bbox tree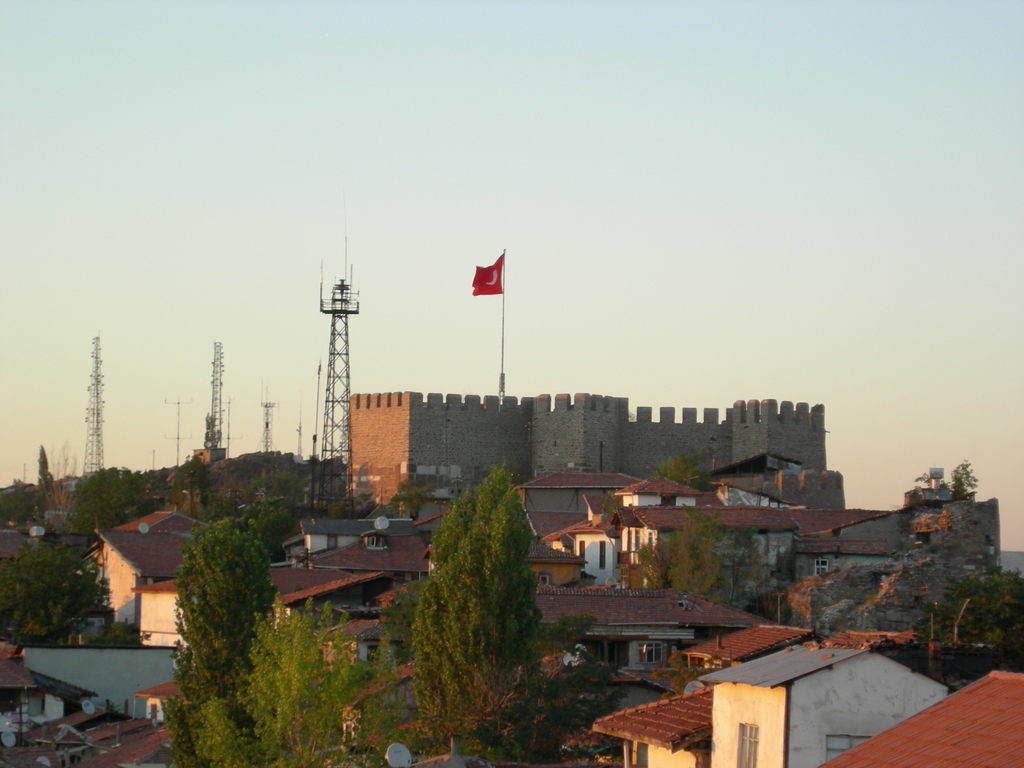
crop(237, 596, 428, 767)
